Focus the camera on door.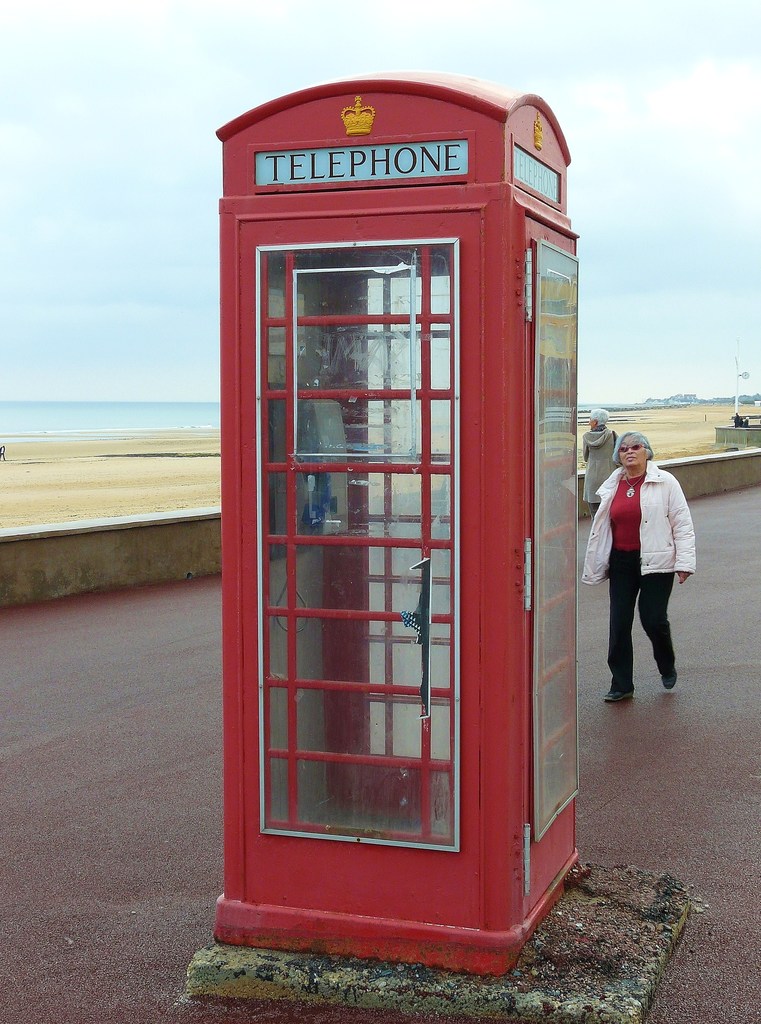
Focus region: [509, 236, 612, 870].
